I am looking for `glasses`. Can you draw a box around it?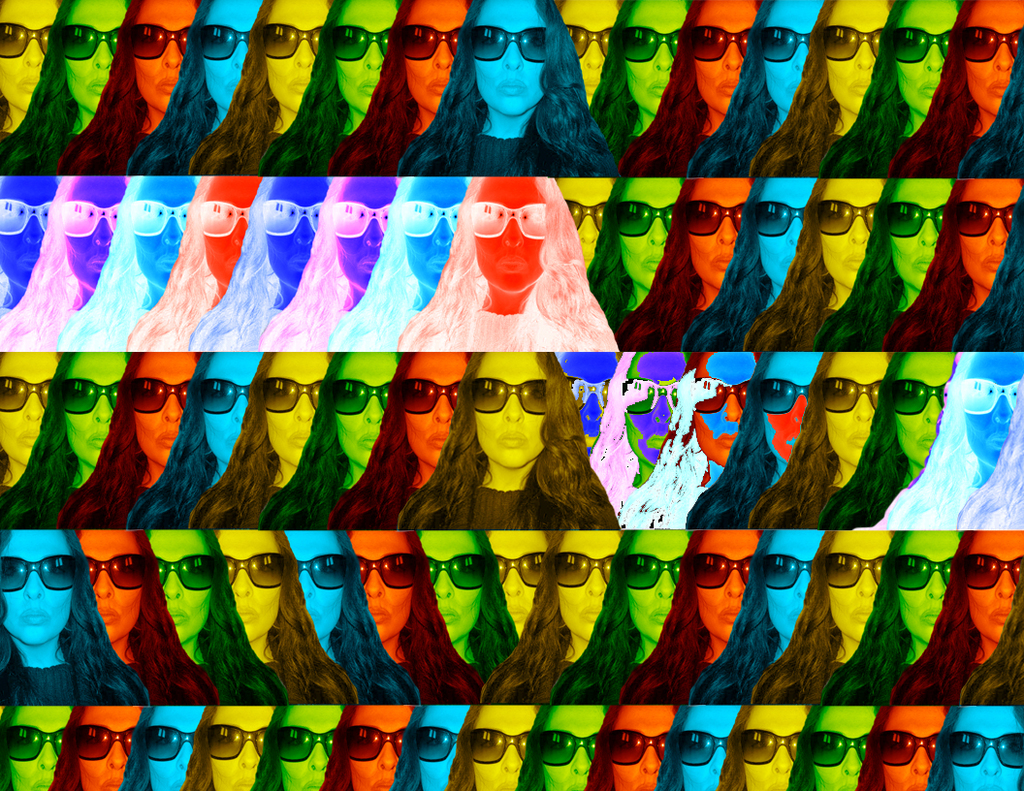
Sure, the bounding box is (254,374,329,417).
